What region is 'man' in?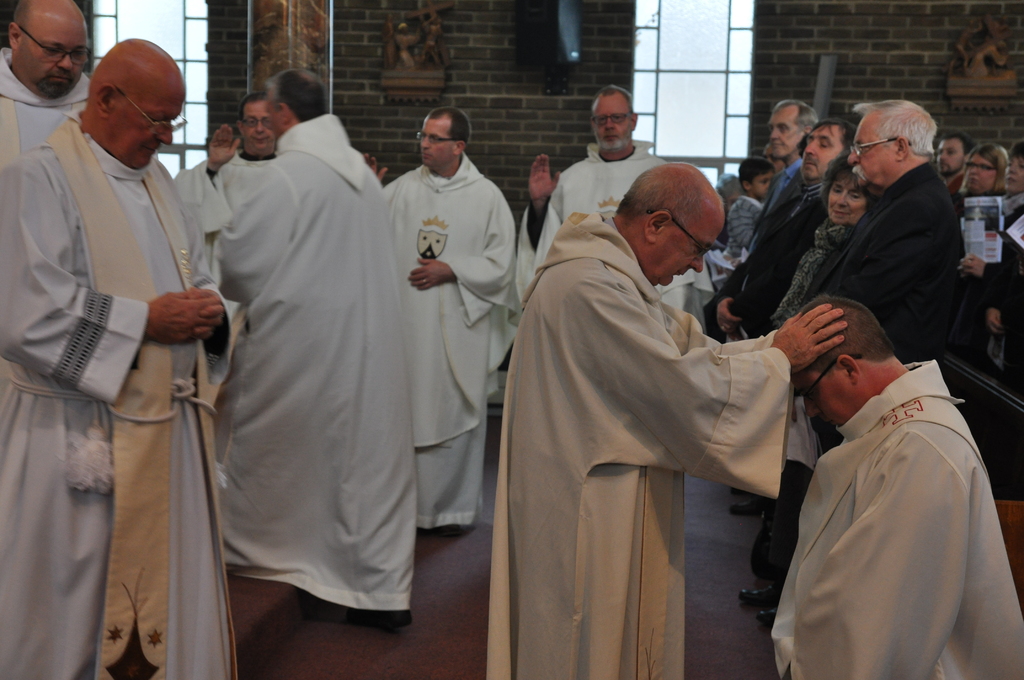
left=481, top=161, right=849, bottom=679.
